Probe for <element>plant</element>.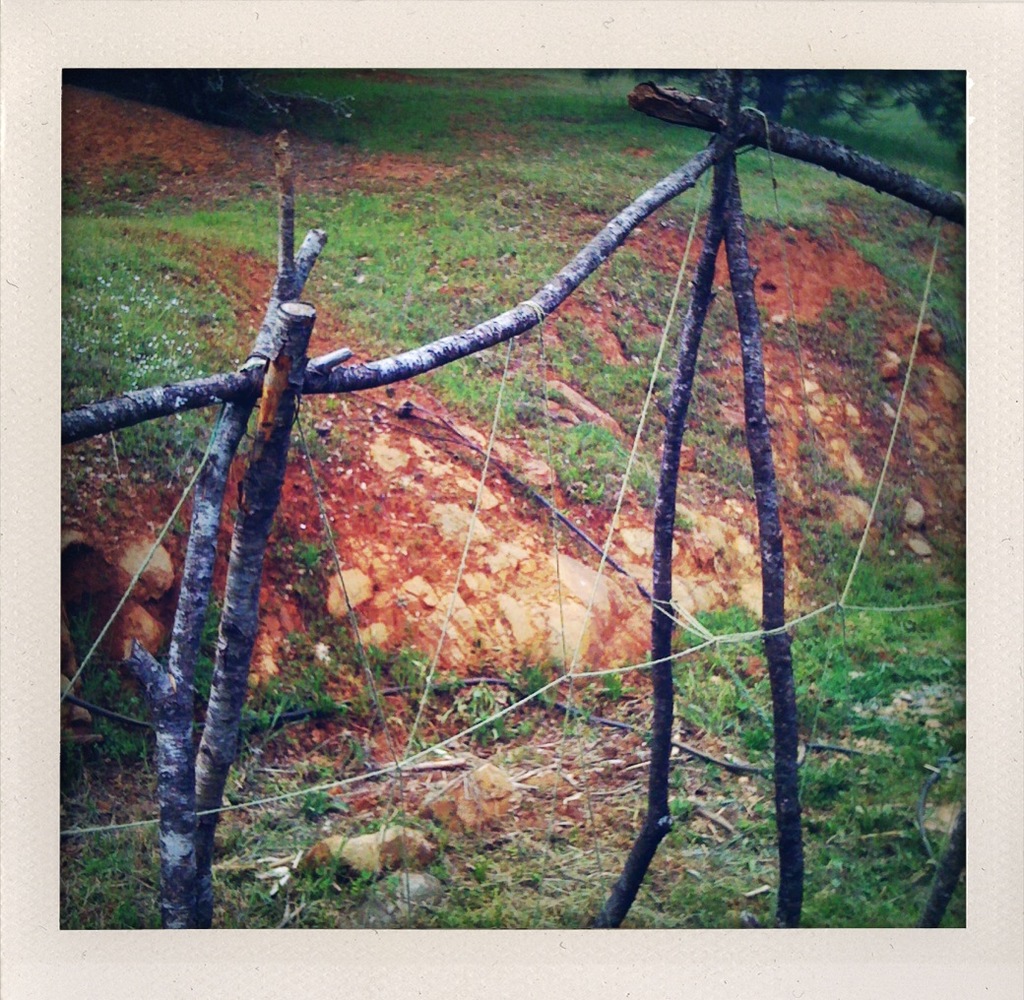
Probe result: BBox(605, 669, 631, 700).
